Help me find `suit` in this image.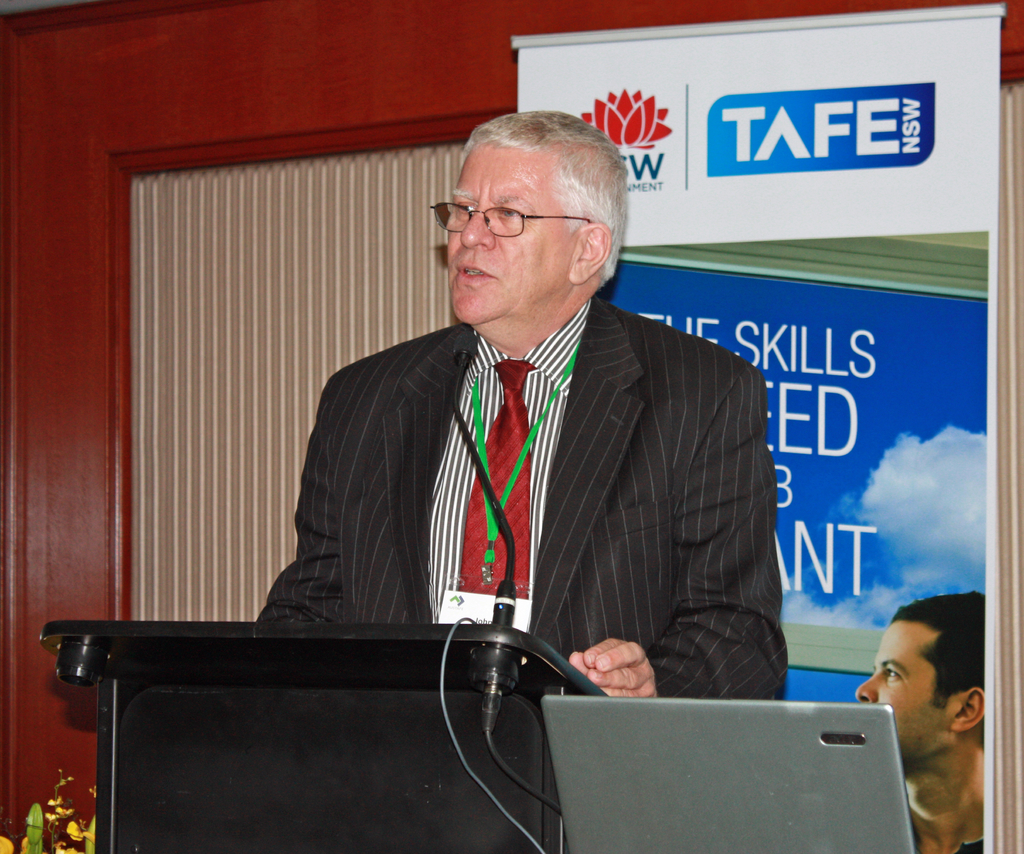
Found it: BBox(248, 218, 775, 706).
